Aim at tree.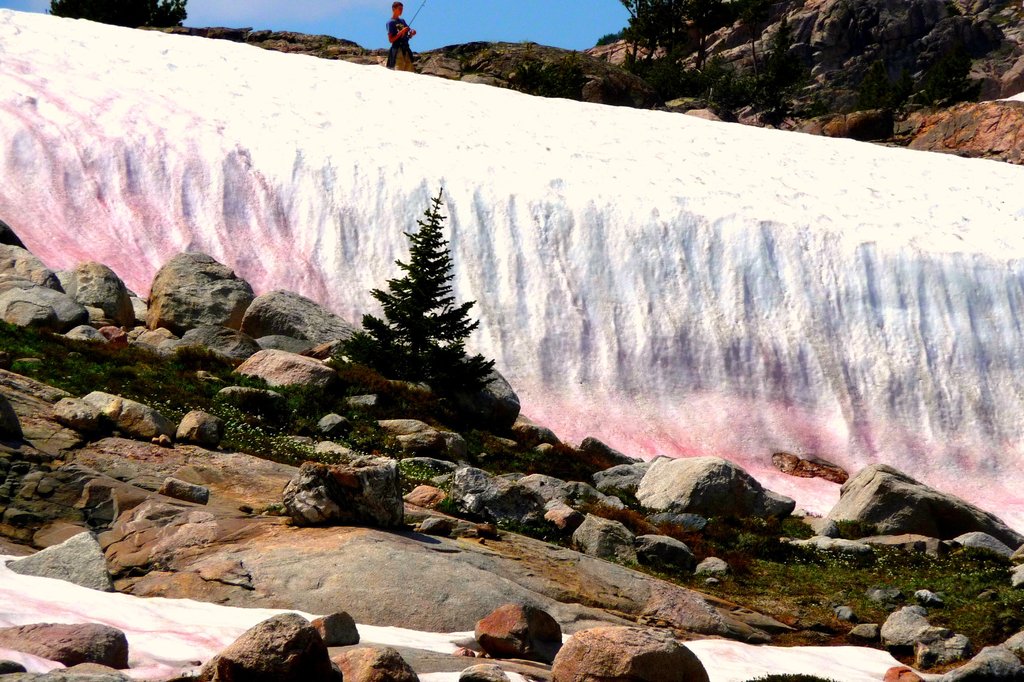
Aimed at detection(593, 0, 671, 45).
